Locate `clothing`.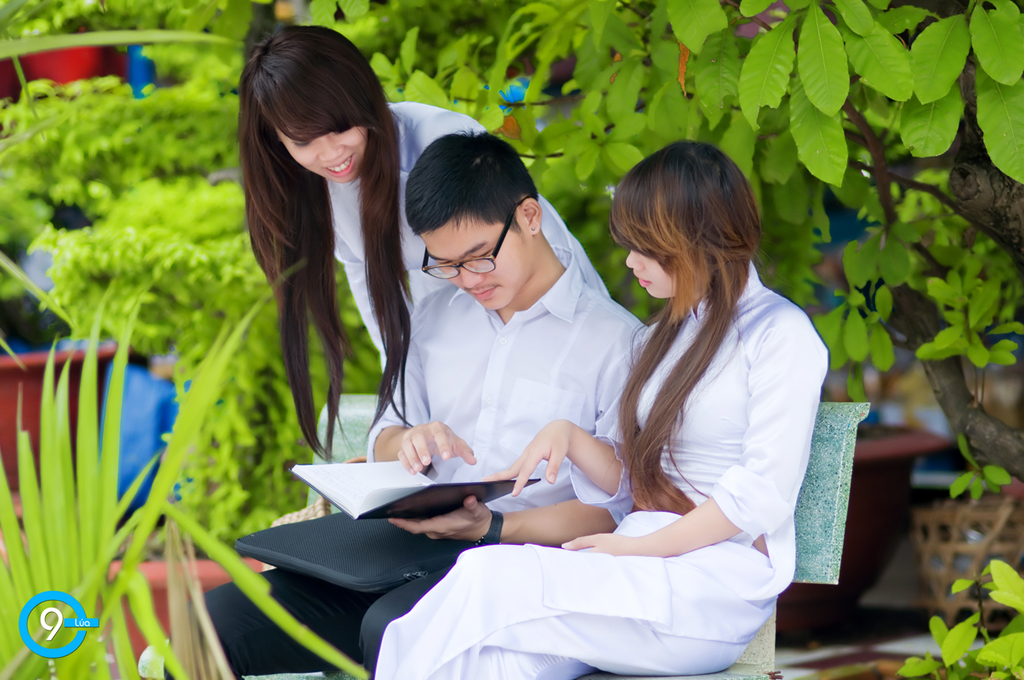
Bounding box: bbox=[373, 254, 828, 679].
